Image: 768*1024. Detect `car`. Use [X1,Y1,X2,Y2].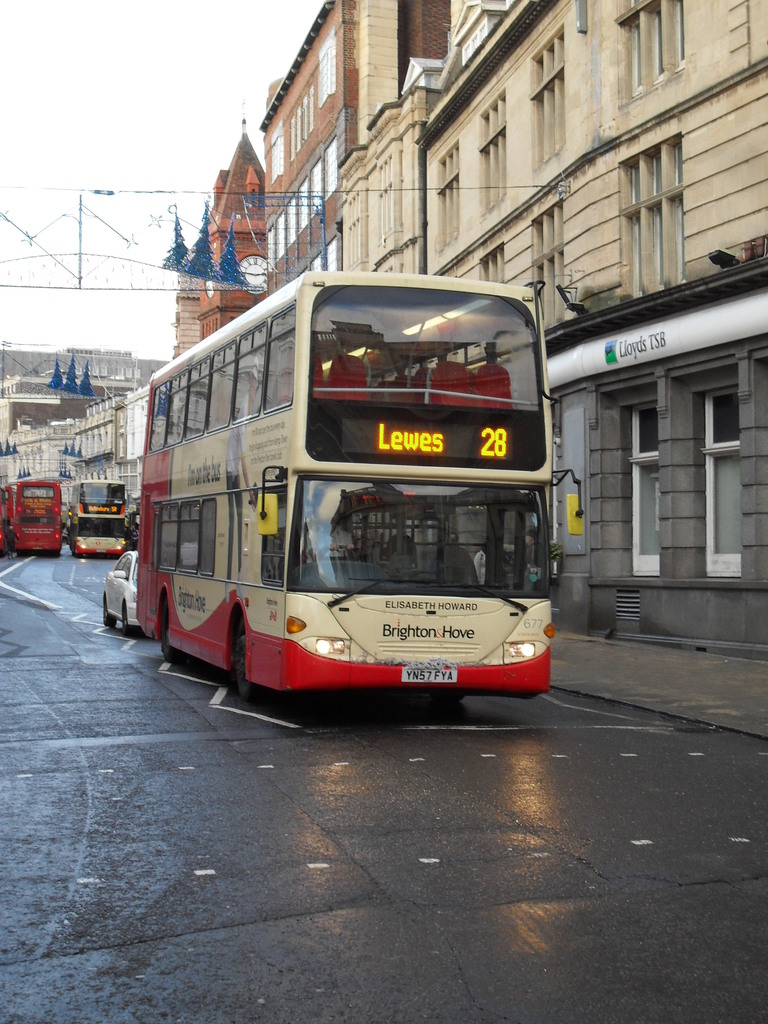
[104,550,141,624].
